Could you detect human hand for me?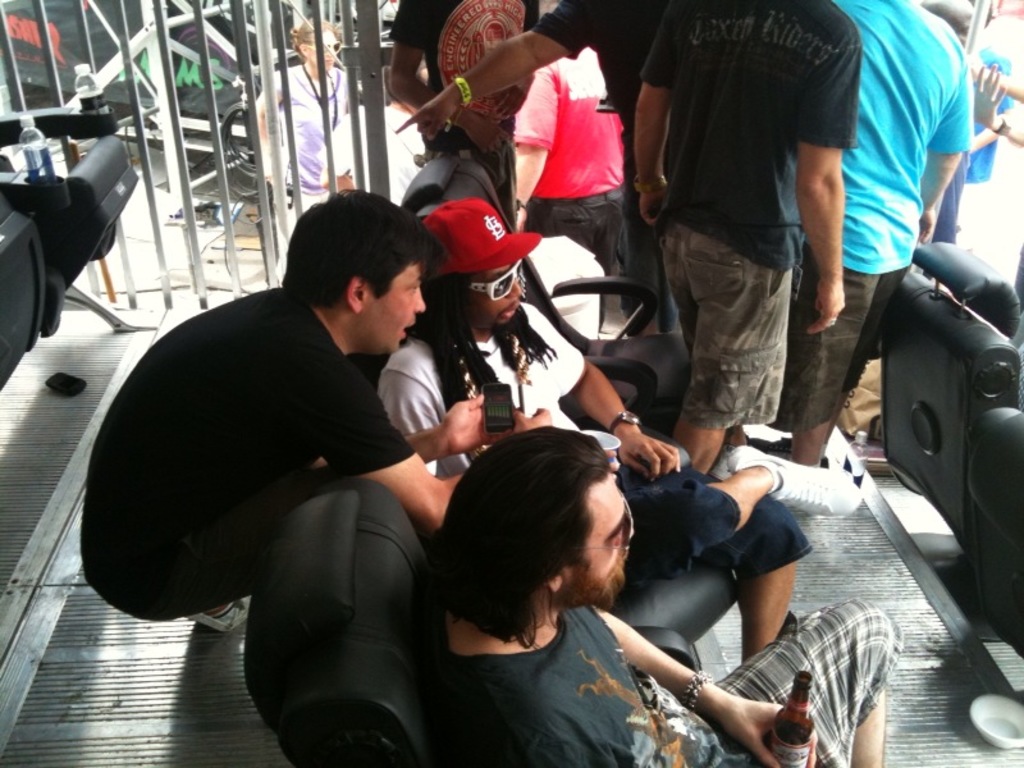
Detection result: 618 433 682 486.
